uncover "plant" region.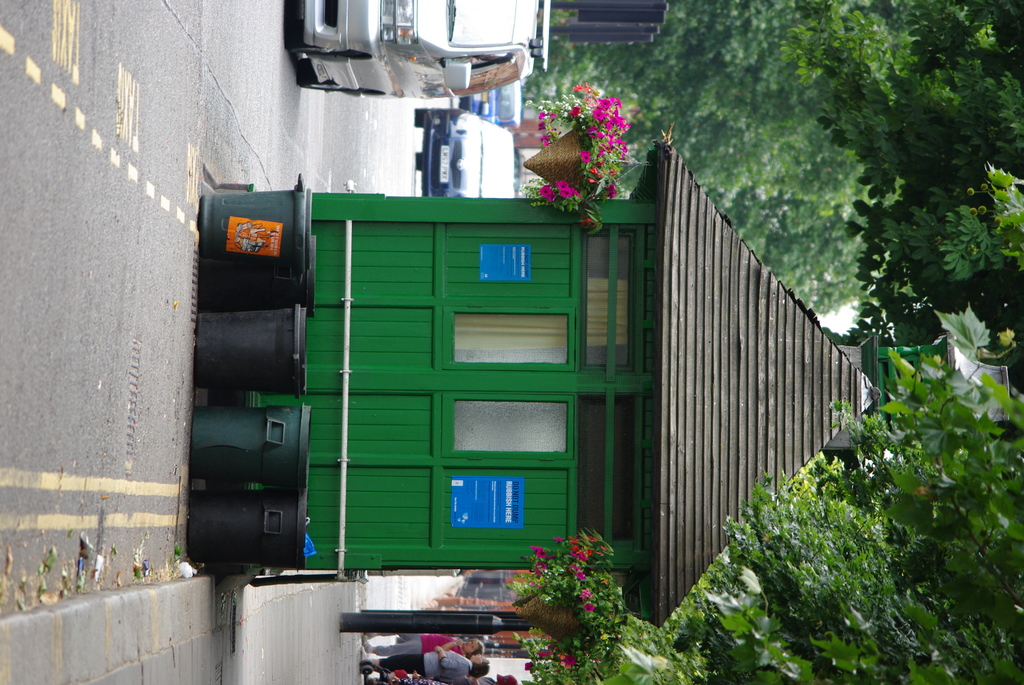
Uncovered: box=[521, 80, 641, 219].
